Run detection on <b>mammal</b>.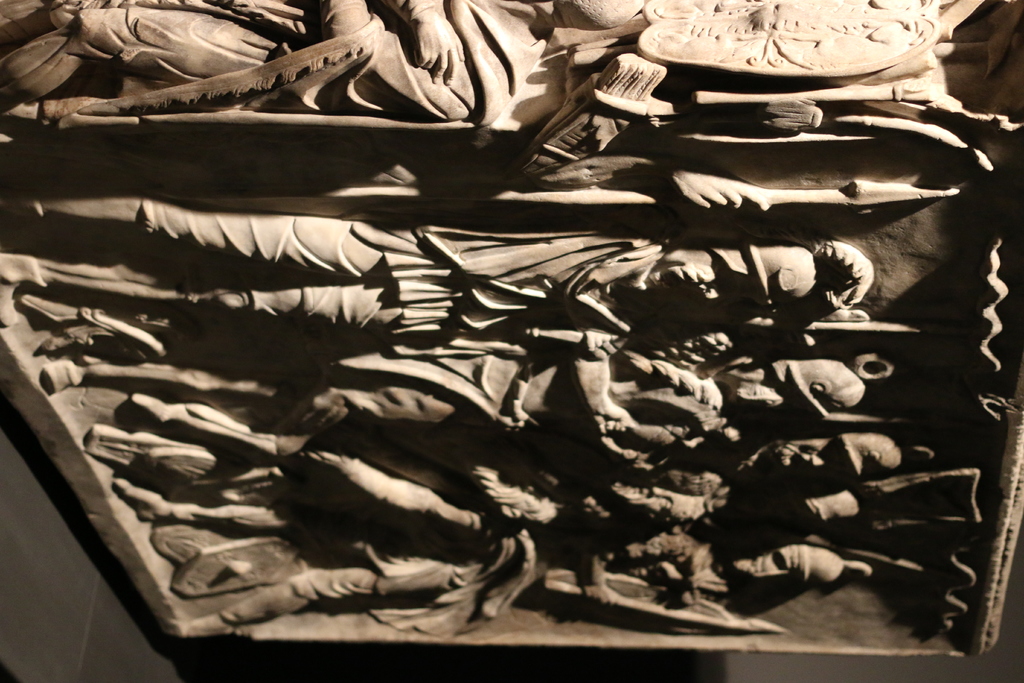
Result: bbox=[113, 448, 895, 538].
